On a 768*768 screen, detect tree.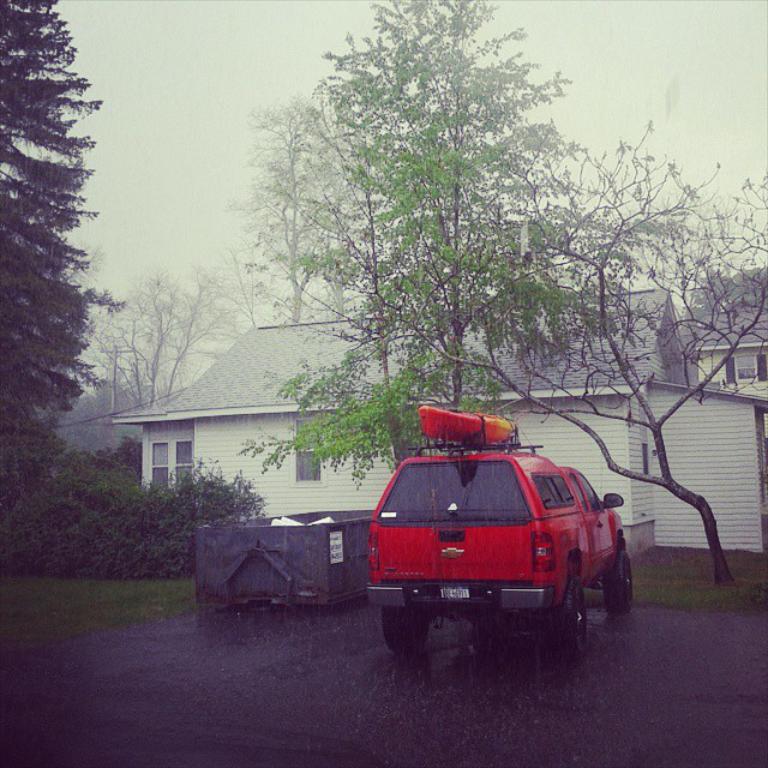
<region>5, 17, 116, 496</region>.
